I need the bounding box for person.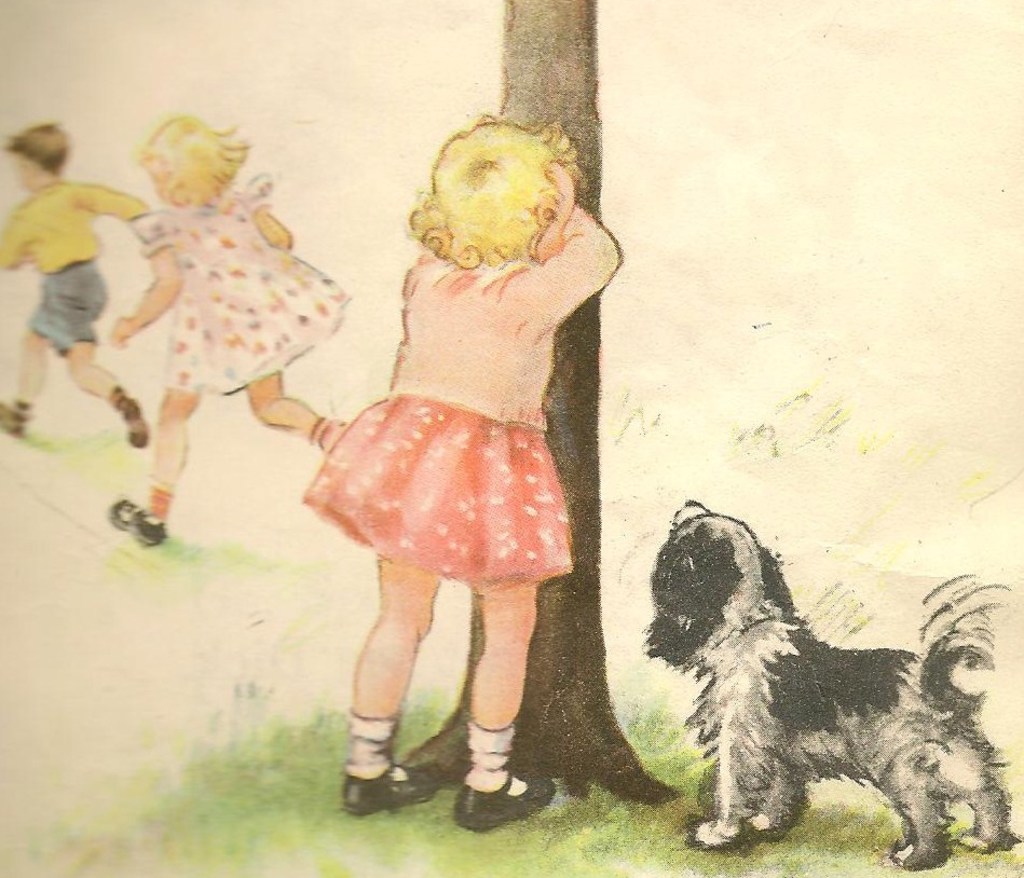
Here it is: pyautogui.locateOnScreen(103, 118, 360, 540).
